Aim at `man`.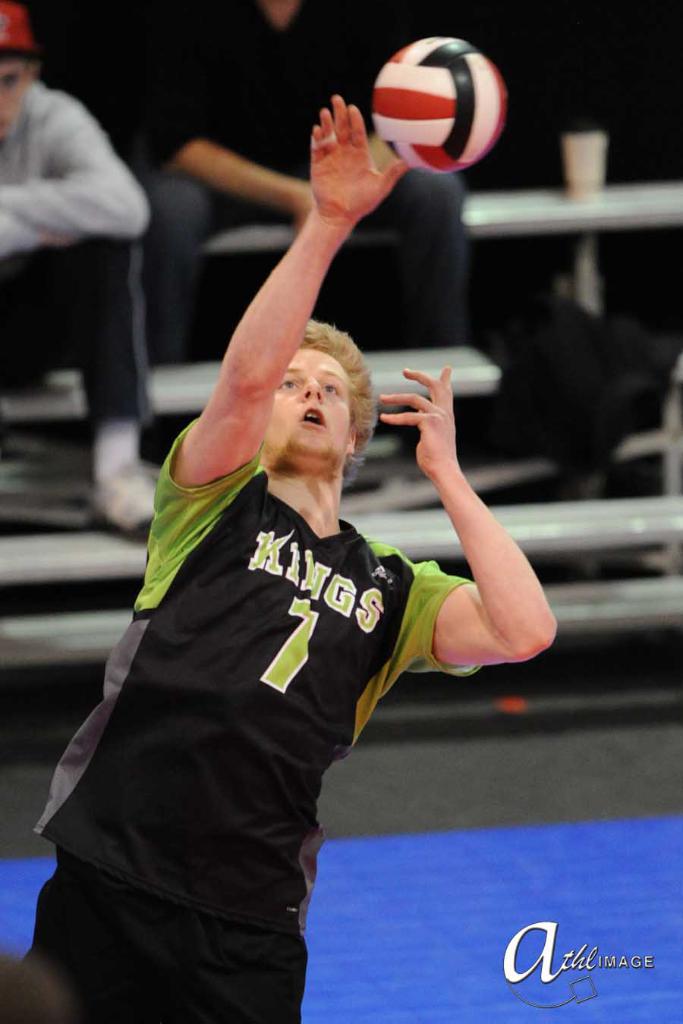
Aimed at x1=0, y1=0, x2=161, y2=536.
